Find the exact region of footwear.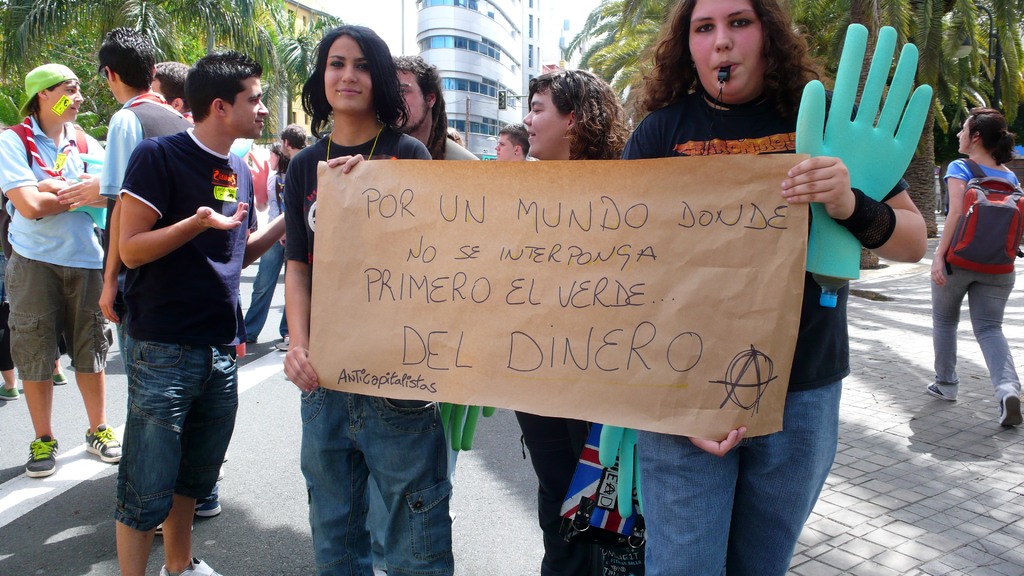
Exact region: box=[993, 391, 1023, 433].
